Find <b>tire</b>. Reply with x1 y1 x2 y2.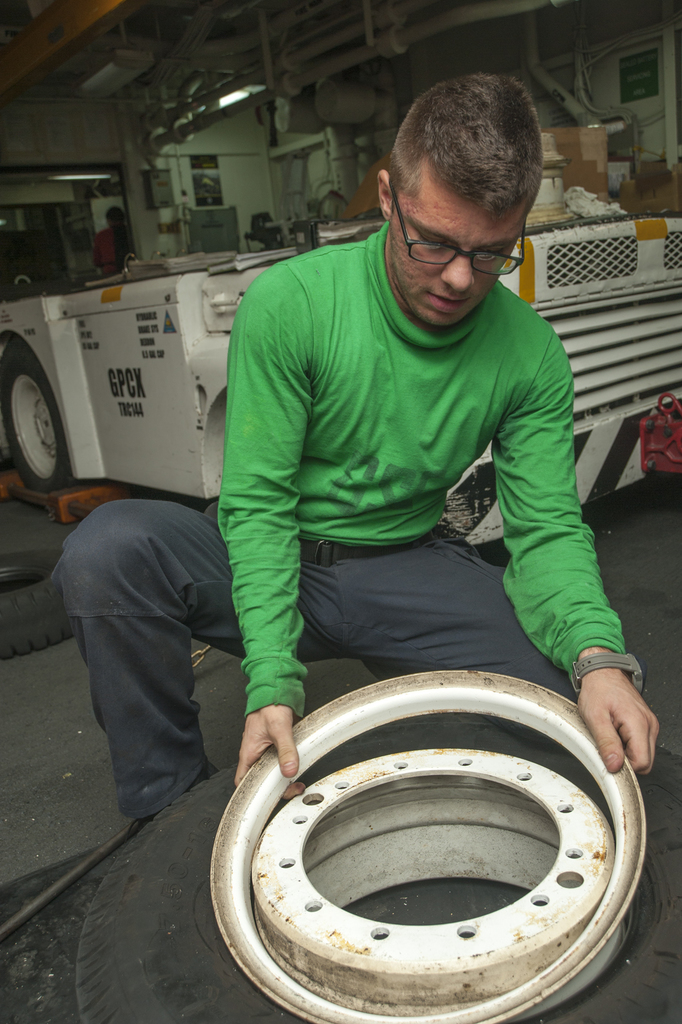
0 757 681 1023.
